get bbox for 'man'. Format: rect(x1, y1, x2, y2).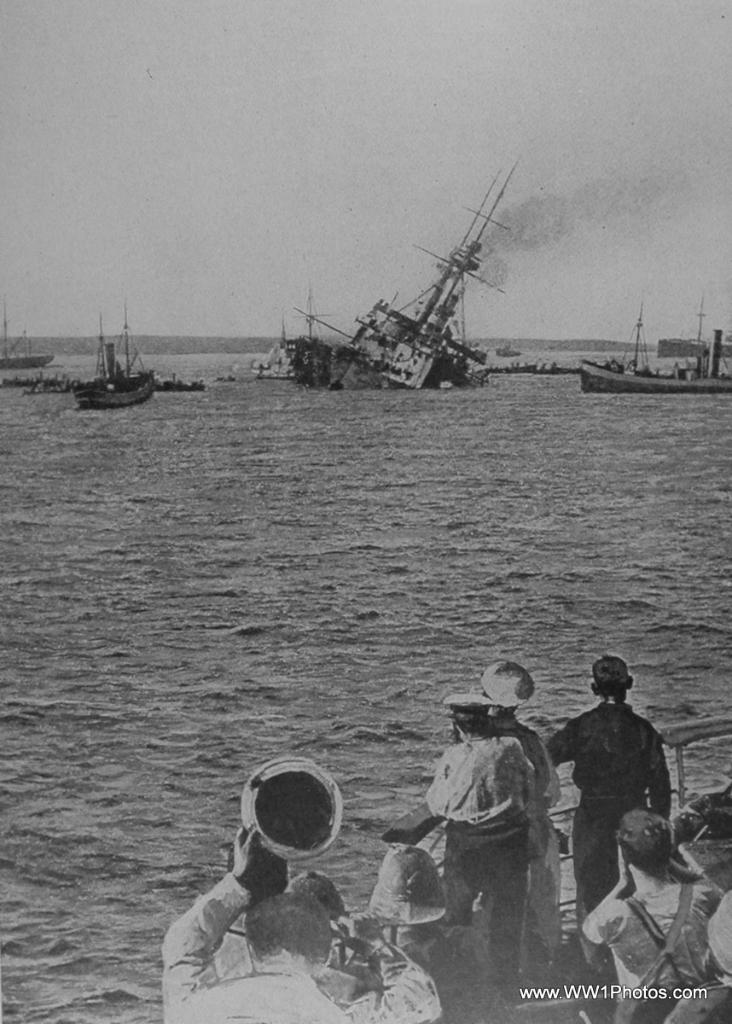
rect(578, 804, 731, 1023).
